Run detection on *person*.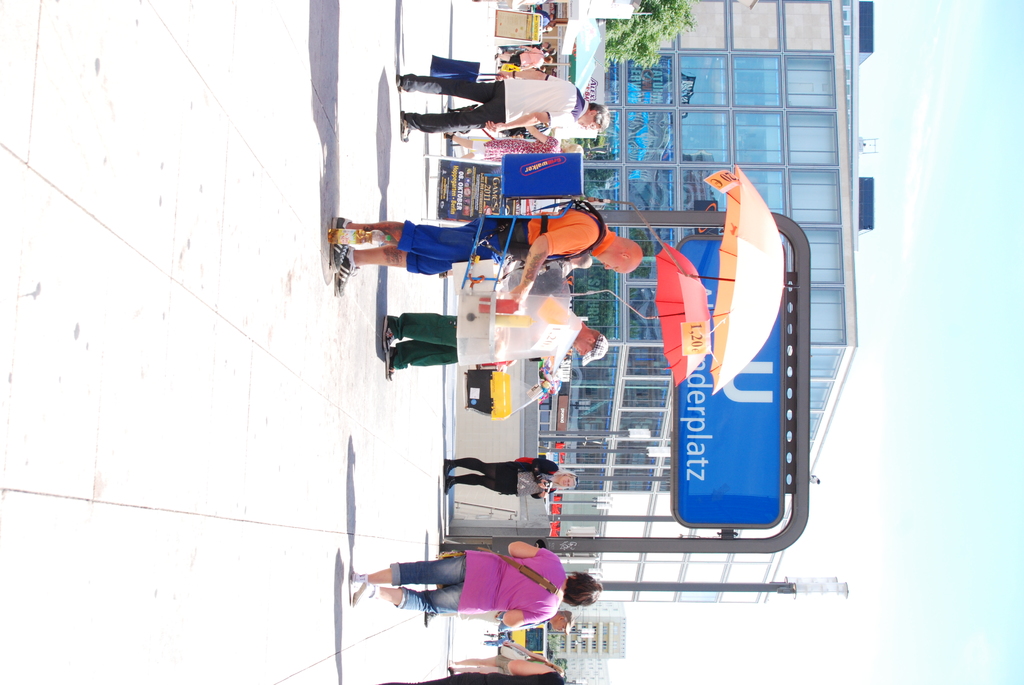
Result: (372, 652, 584, 684).
